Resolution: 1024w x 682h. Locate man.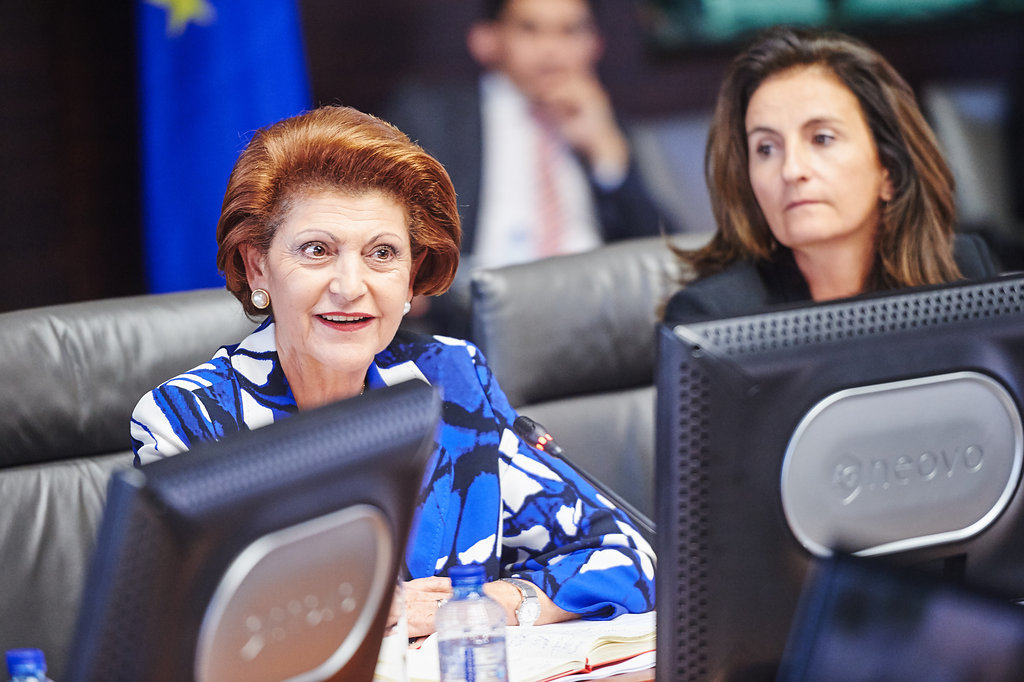
[387,0,683,274].
